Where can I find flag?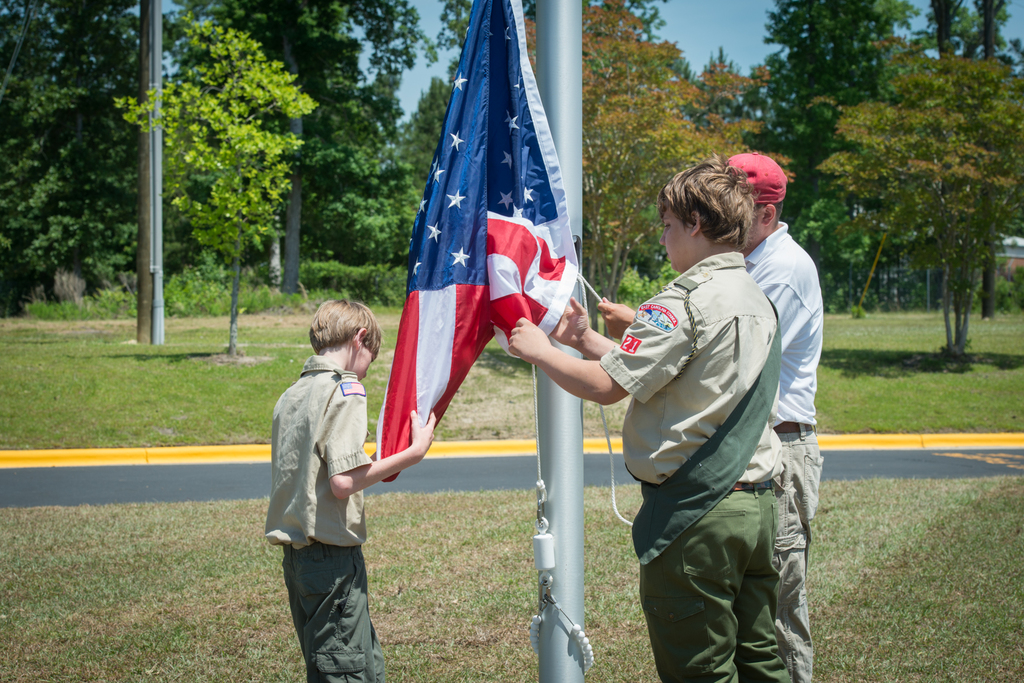
You can find it at (x1=374, y1=0, x2=577, y2=481).
